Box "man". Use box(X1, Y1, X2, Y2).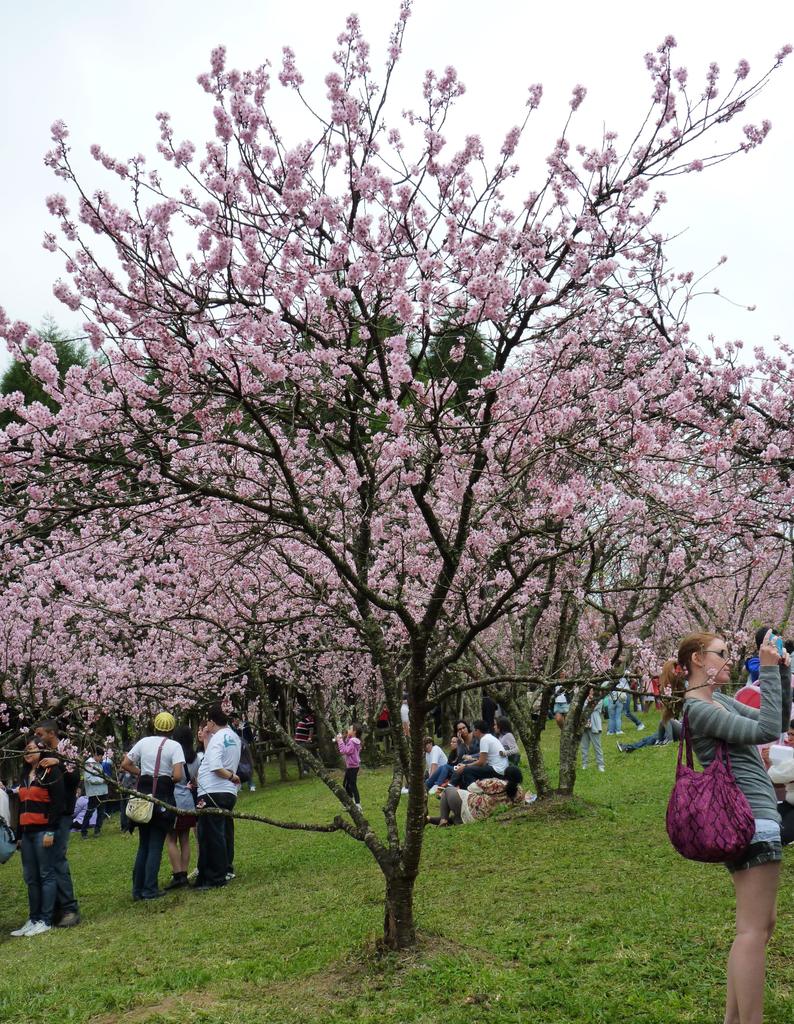
box(32, 722, 79, 912).
